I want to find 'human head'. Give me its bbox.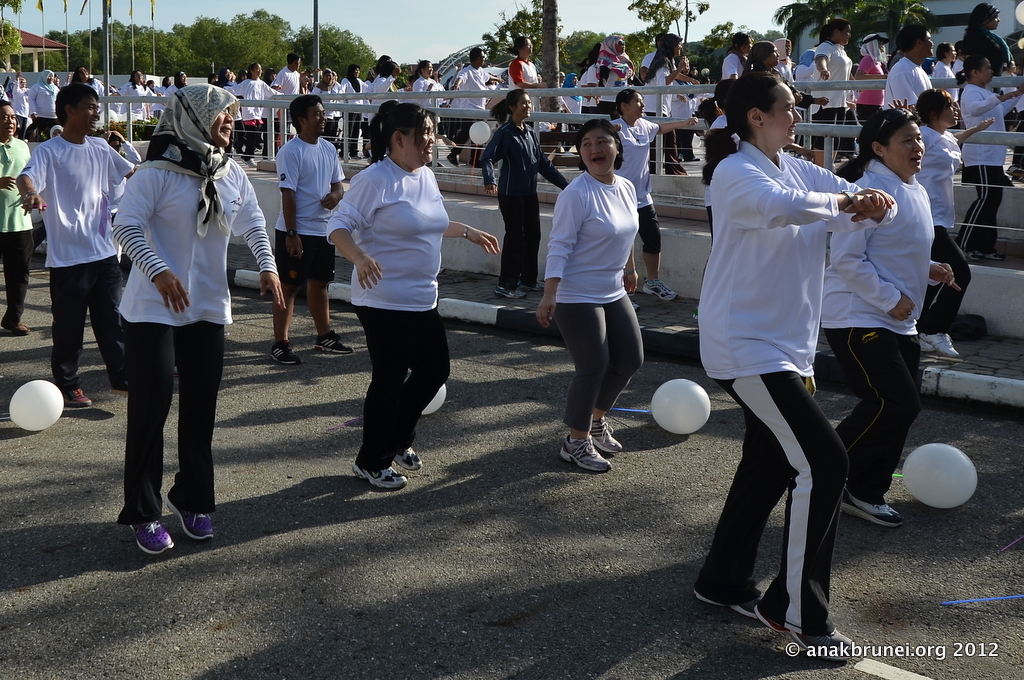
bbox=[799, 47, 817, 68].
